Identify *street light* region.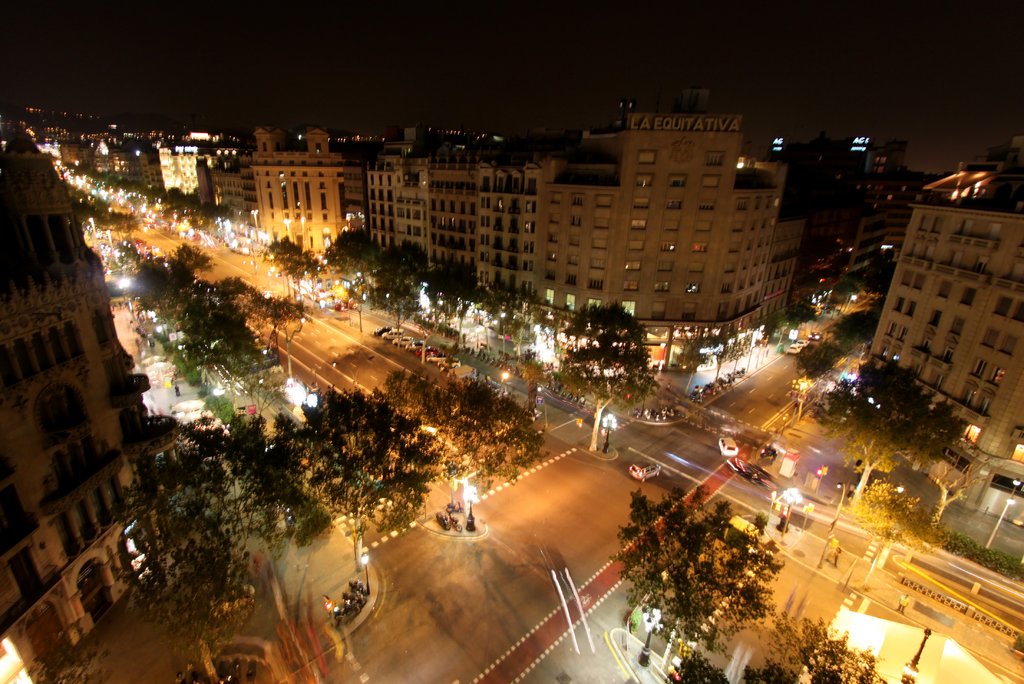
Region: (x1=284, y1=320, x2=310, y2=382).
